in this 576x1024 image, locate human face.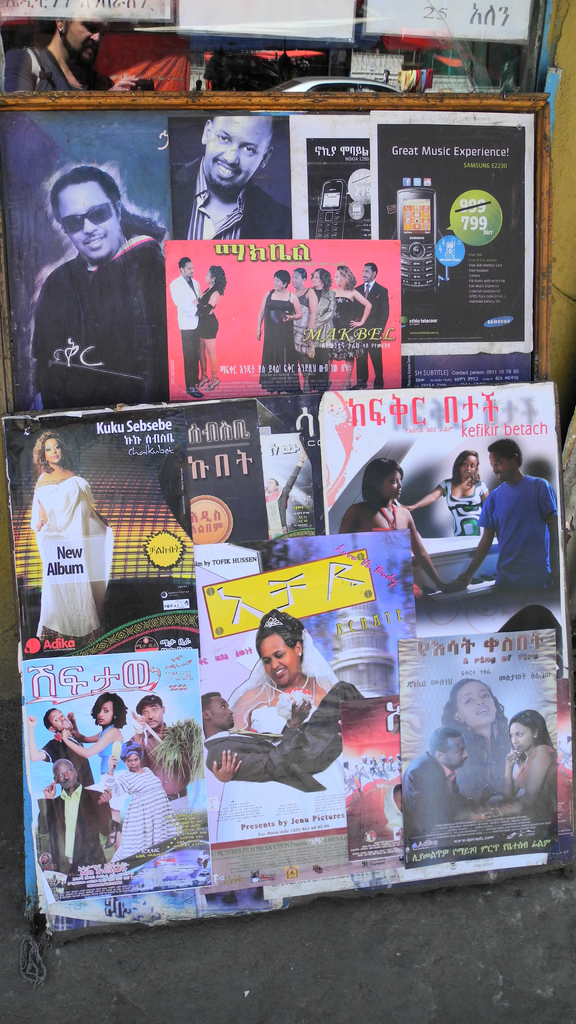
Bounding box: bbox=[60, 183, 122, 267].
